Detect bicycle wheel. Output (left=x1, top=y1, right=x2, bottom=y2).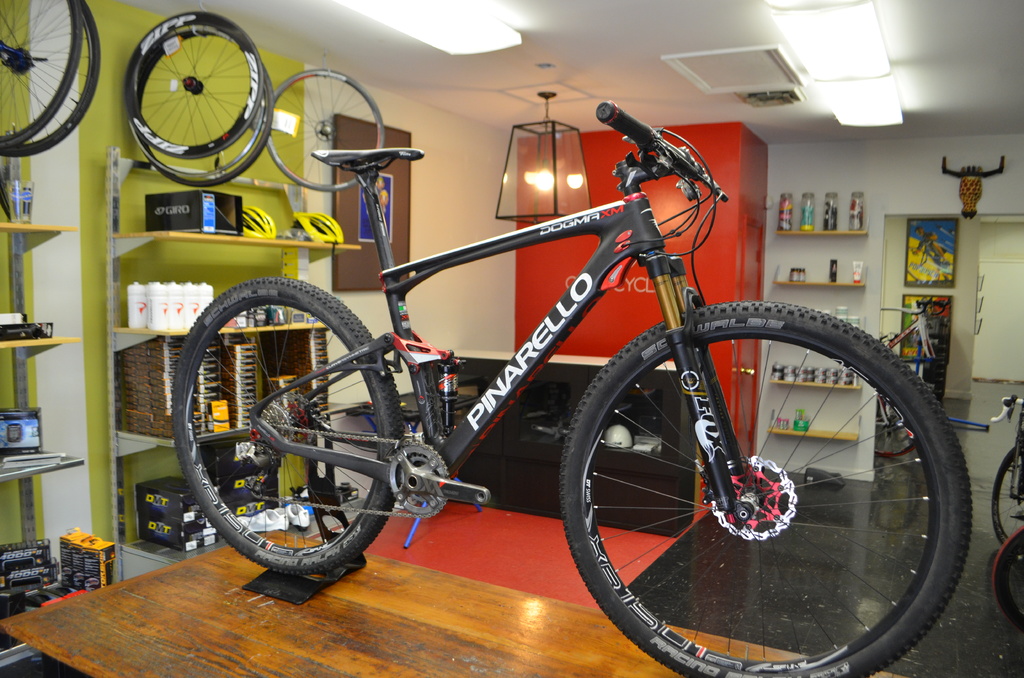
(left=874, top=398, right=913, bottom=456).
